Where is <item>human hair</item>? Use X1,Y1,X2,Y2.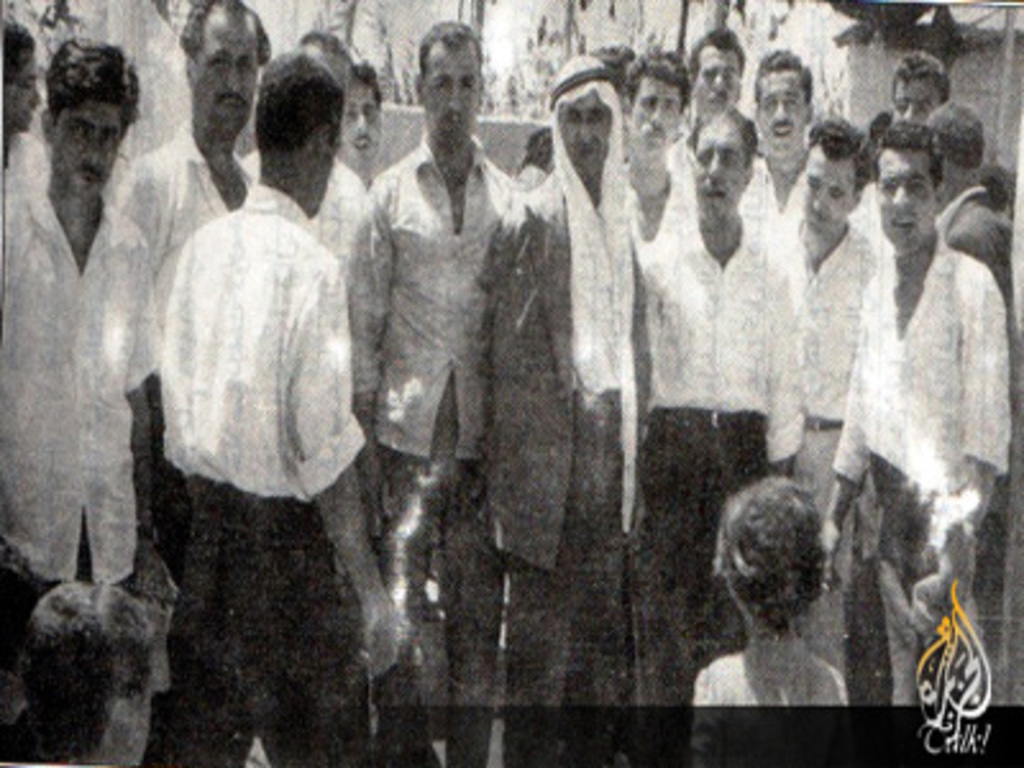
415,18,484,82.
